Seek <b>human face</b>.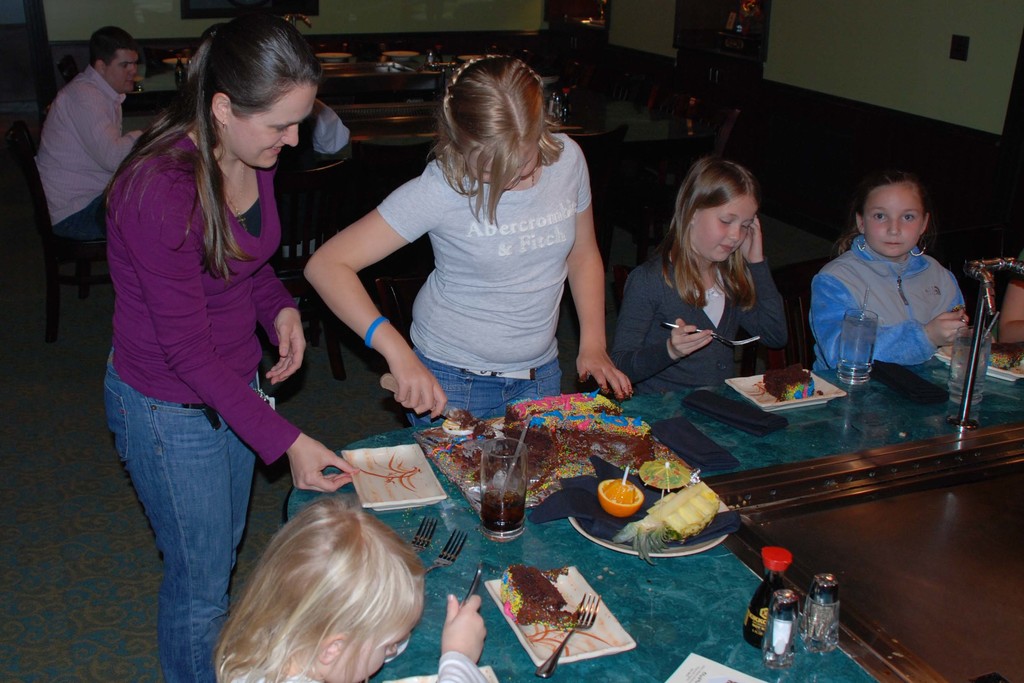
866/185/923/260.
